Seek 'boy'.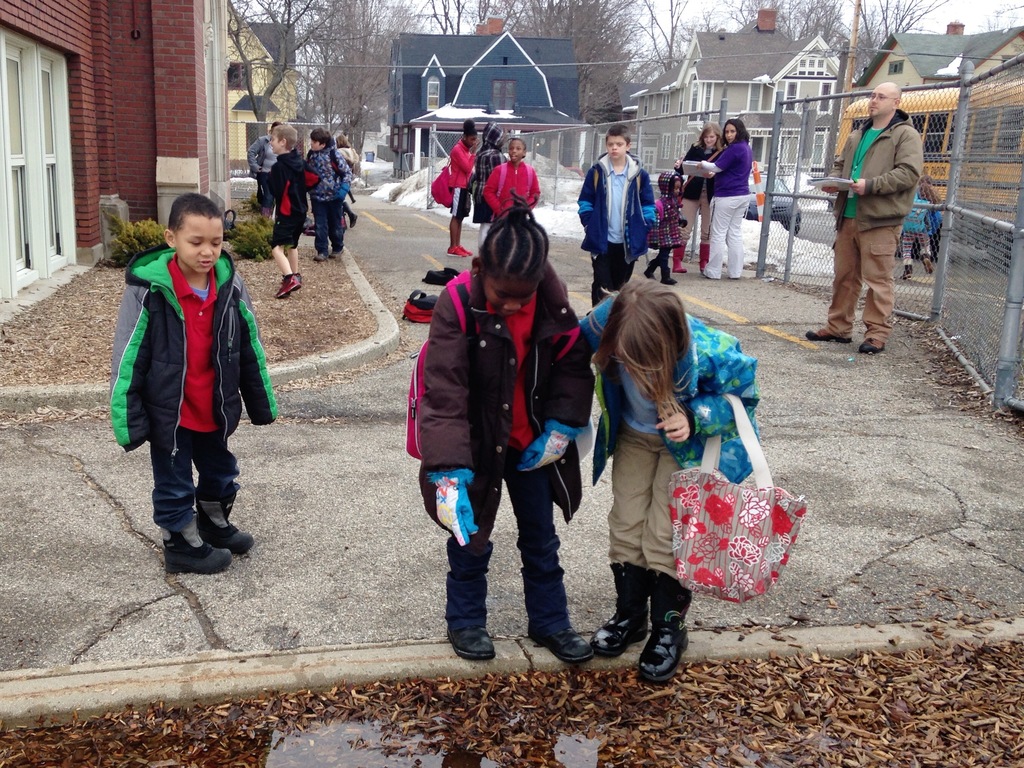
574,123,657,312.
